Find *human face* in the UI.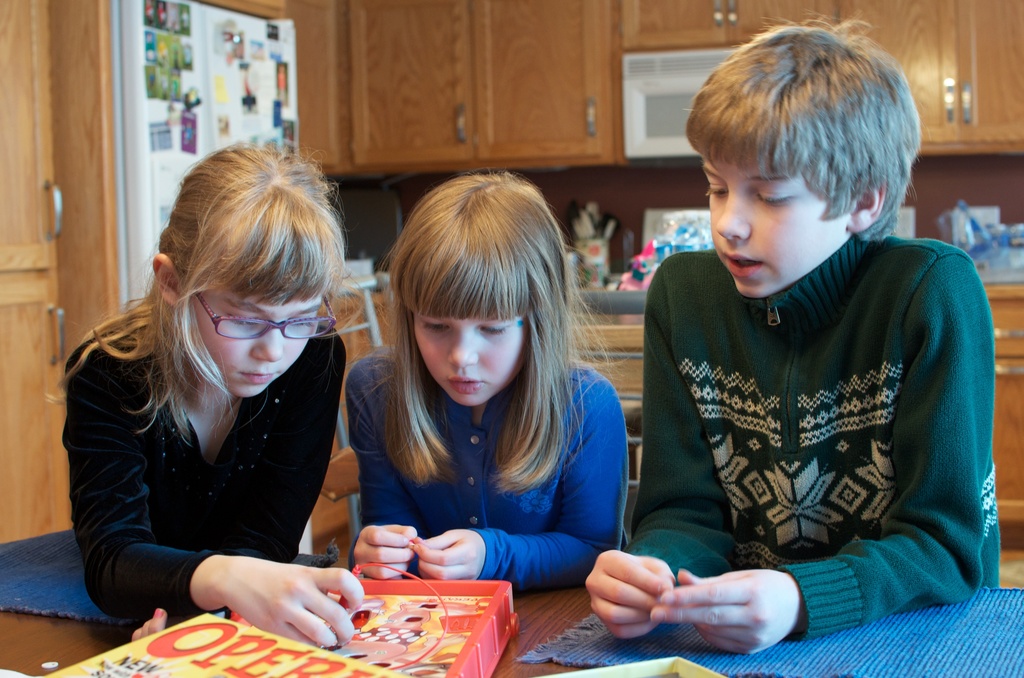
UI element at bbox(703, 155, 837, 298).
